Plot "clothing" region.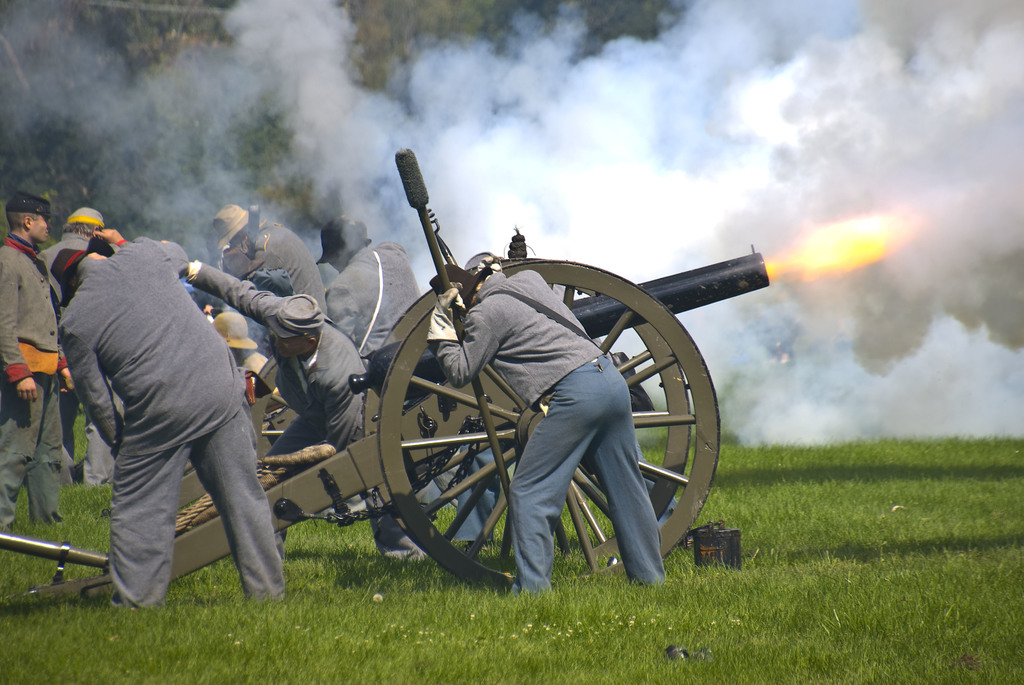
Plotted at <box>424,269,666,588</box>.
